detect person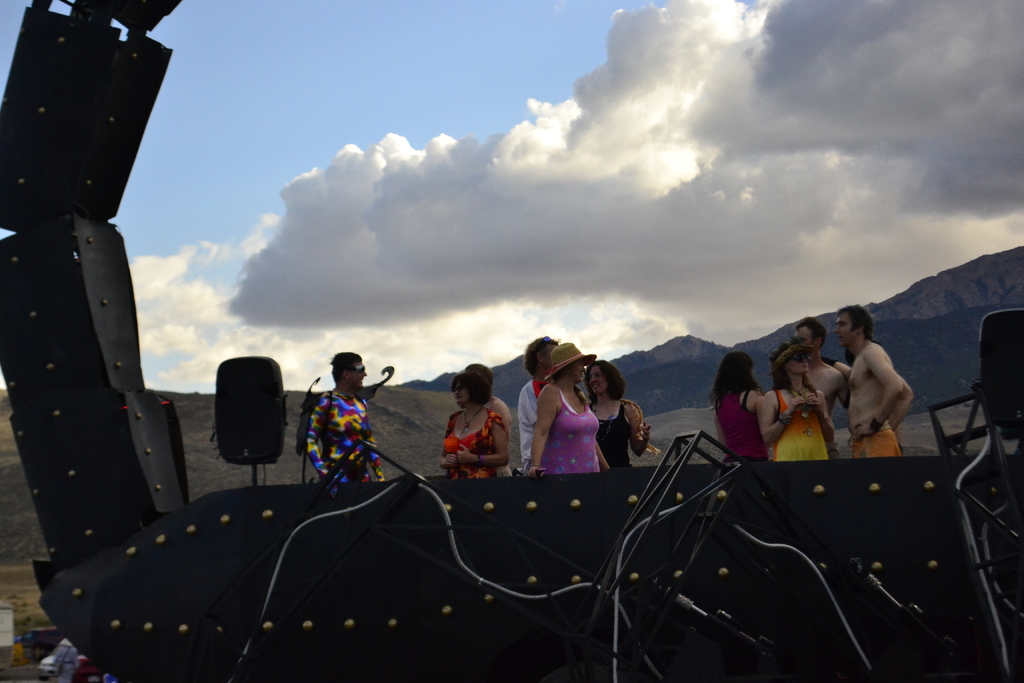
box(440, 365, 511, 486)
